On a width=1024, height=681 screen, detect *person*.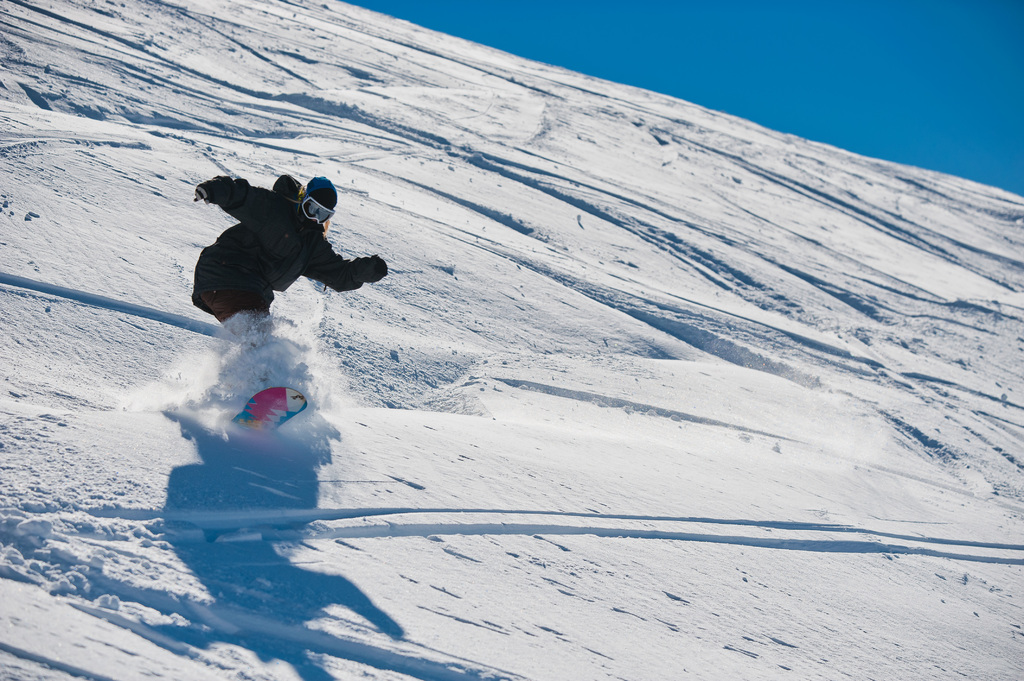
x1=194 y1=173 x2=388 y2=341.
